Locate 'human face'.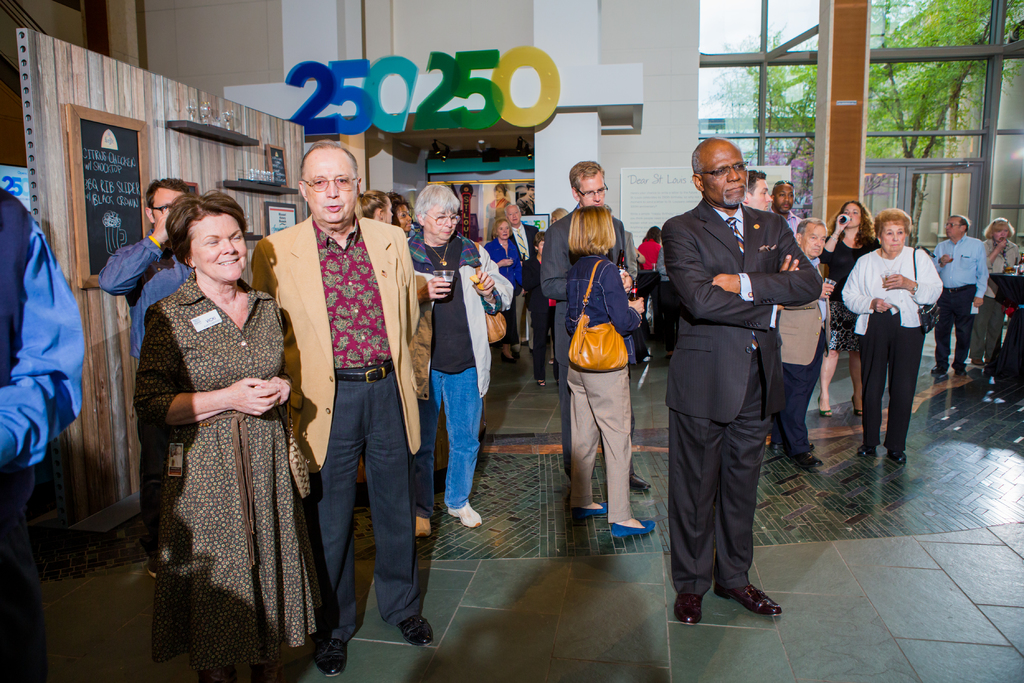
Bounding box: BBox(392, 206, 413, 233).
